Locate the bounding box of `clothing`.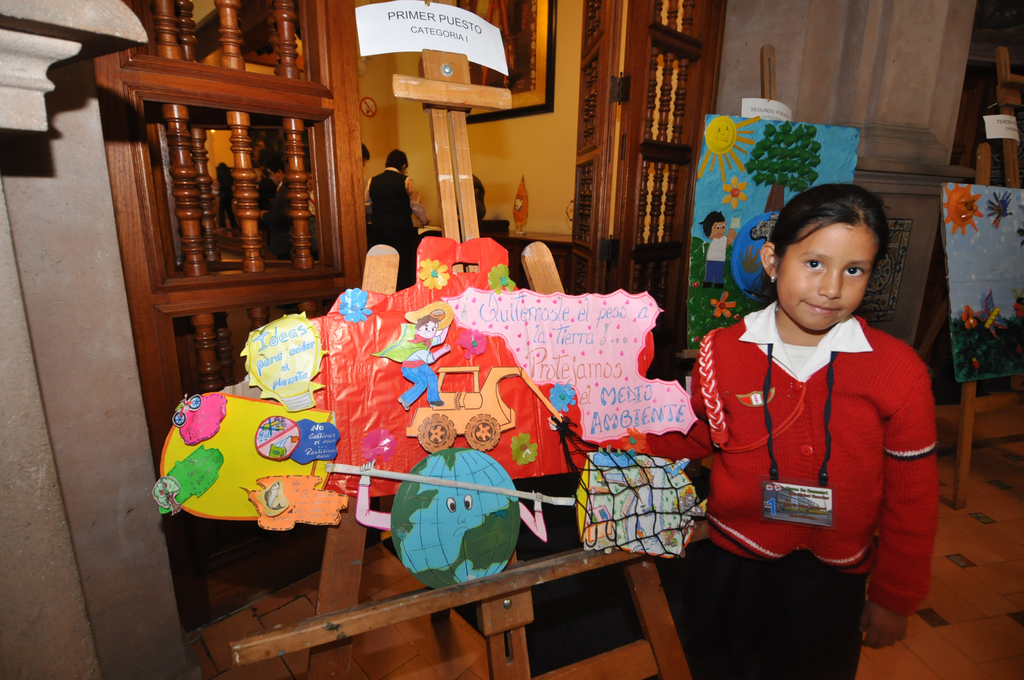
Bounding box: [705, 229, 739, 282].
